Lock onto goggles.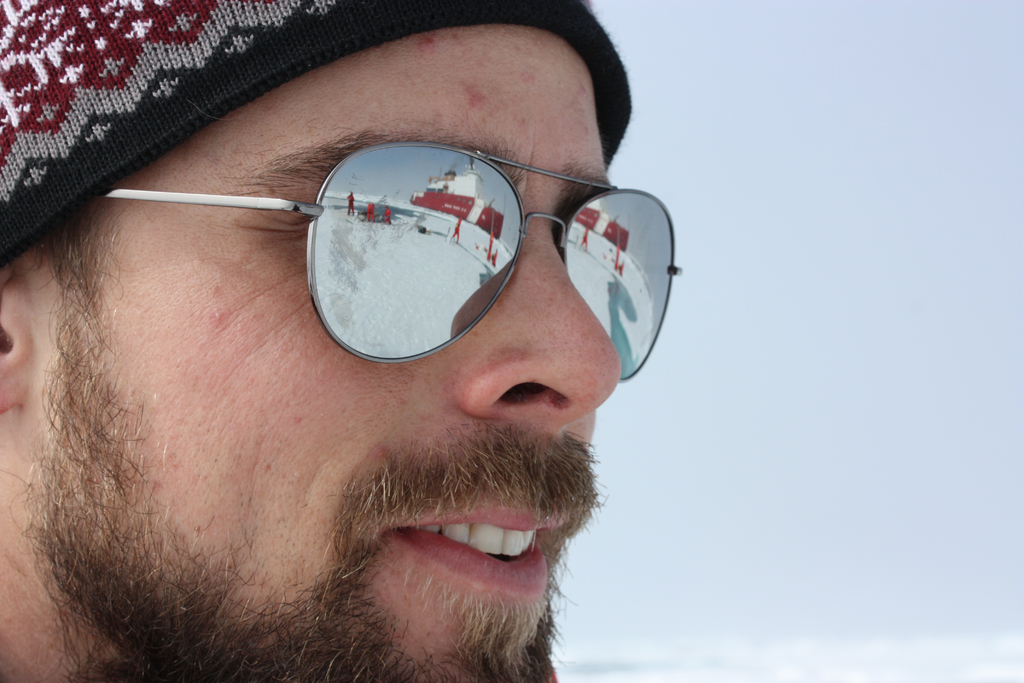
Locked: {"x1": 77, "y1": 138, "x2": 690, "y2": 380}.
